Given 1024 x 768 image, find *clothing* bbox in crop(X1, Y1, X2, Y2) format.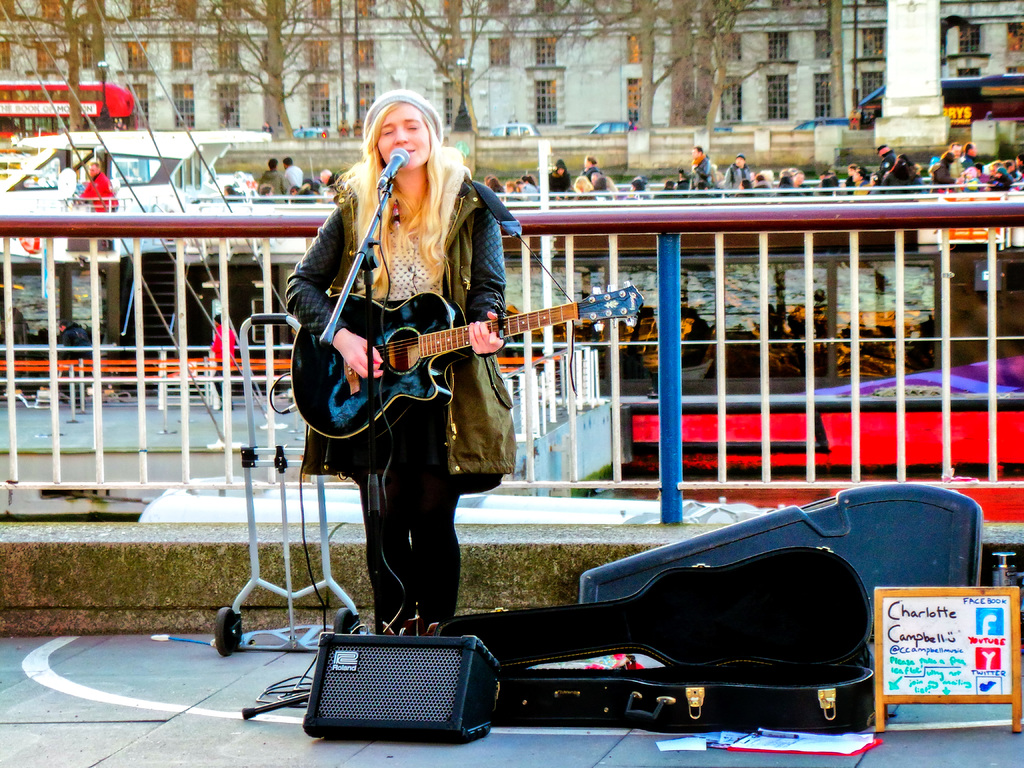
crop(954, 154, 976, 164).
